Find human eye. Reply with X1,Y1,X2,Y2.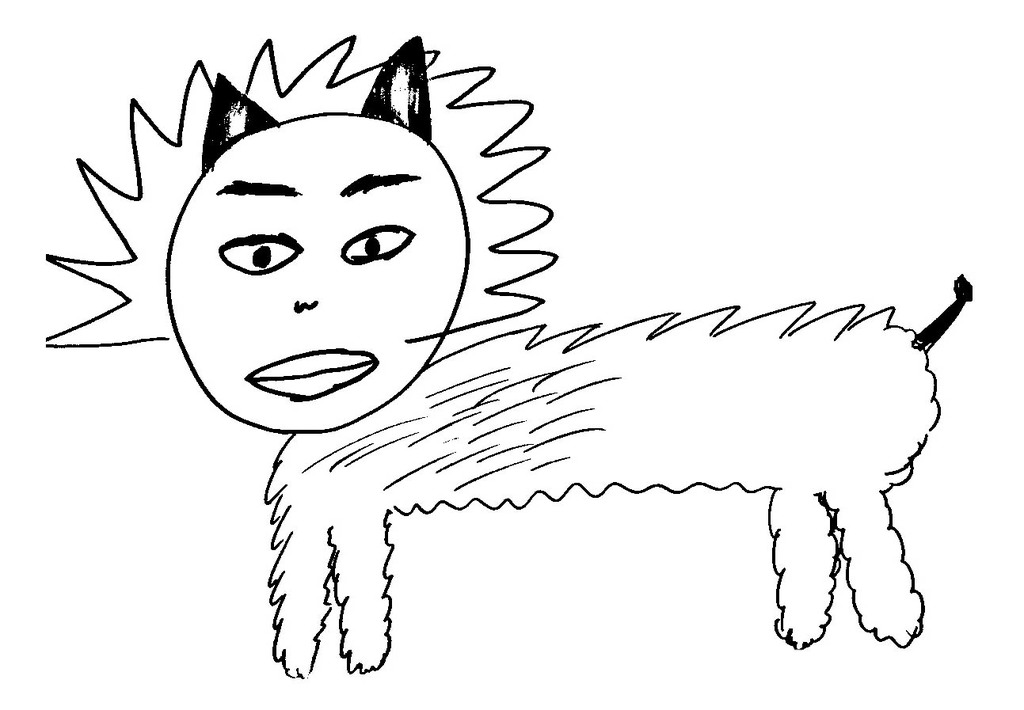
214,228,304,278.
